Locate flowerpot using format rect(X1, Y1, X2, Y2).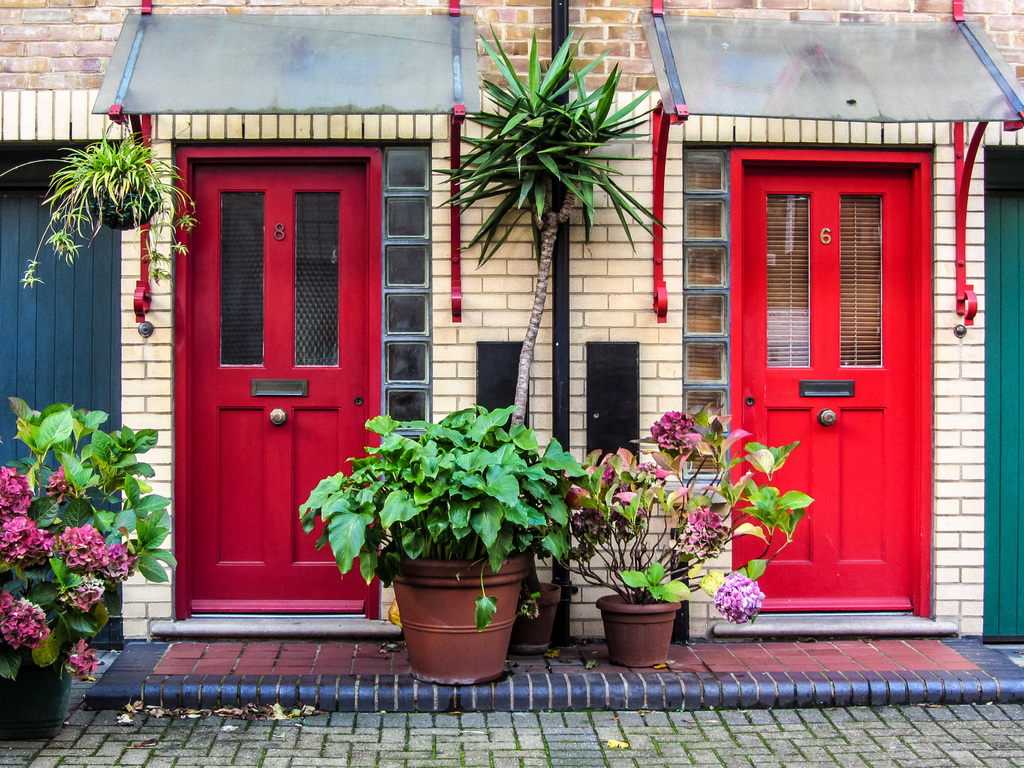
rect(593, 593, 678, 664).
